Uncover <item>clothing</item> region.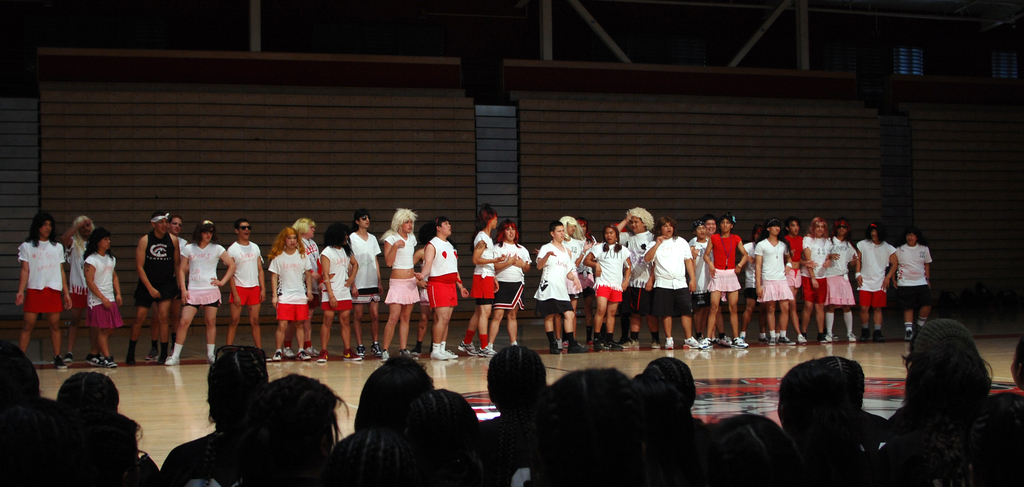
Uncovered: bbox=[847, 310, 856, 342].
